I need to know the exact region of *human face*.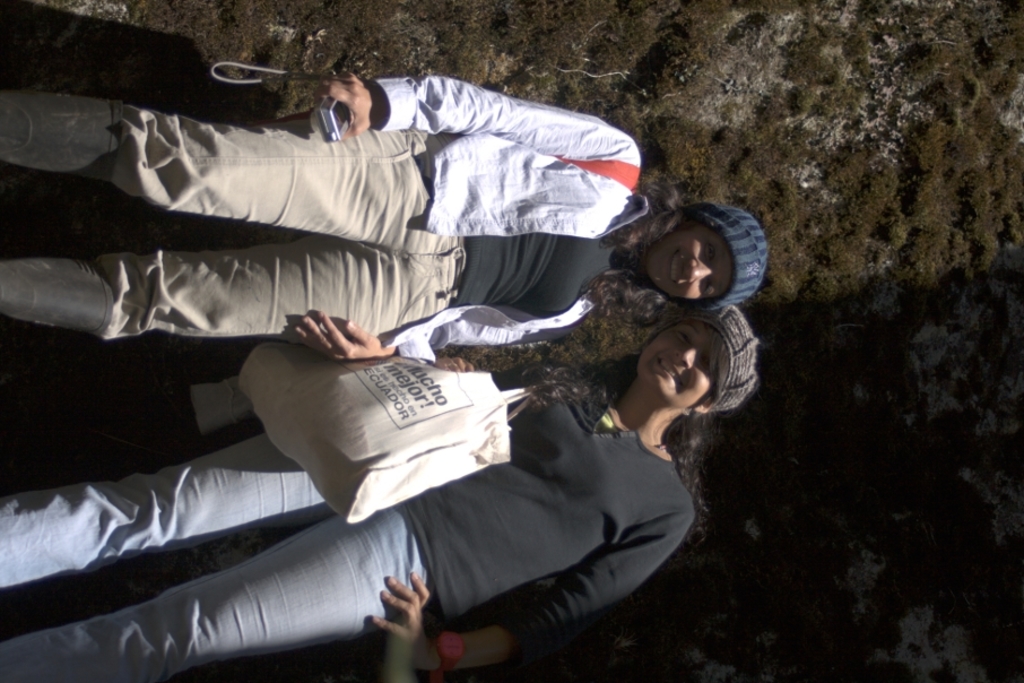
Region: crop(643, 329, 721, 409).
